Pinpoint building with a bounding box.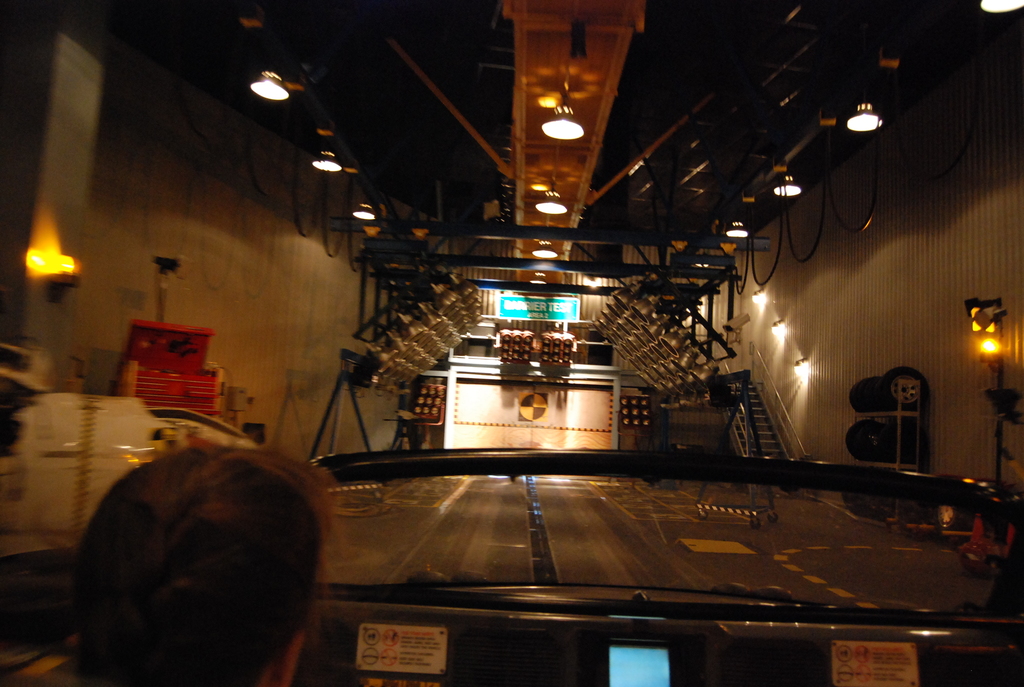
x1=0, y1=0, x2=1023, y2=686.
